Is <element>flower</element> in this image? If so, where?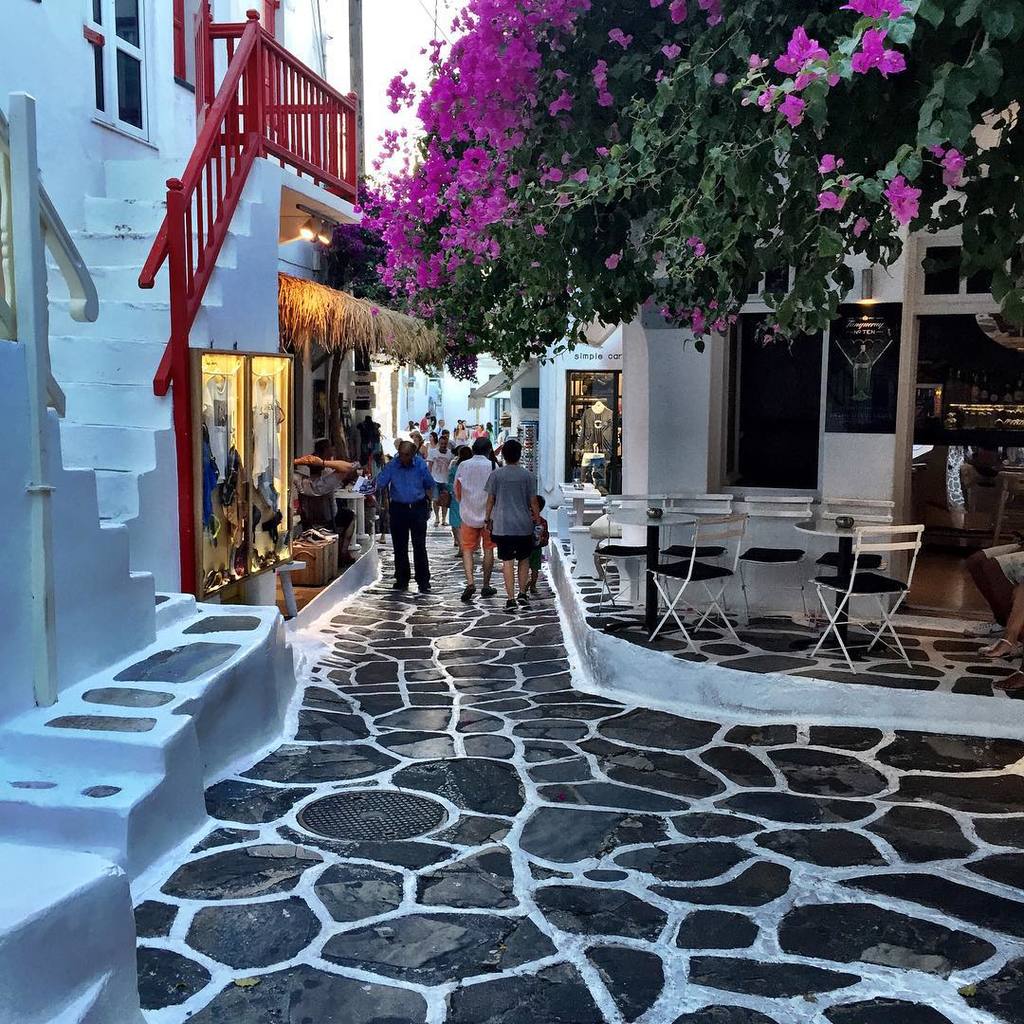
Yes, at rect(882, 174, 919, 234).
